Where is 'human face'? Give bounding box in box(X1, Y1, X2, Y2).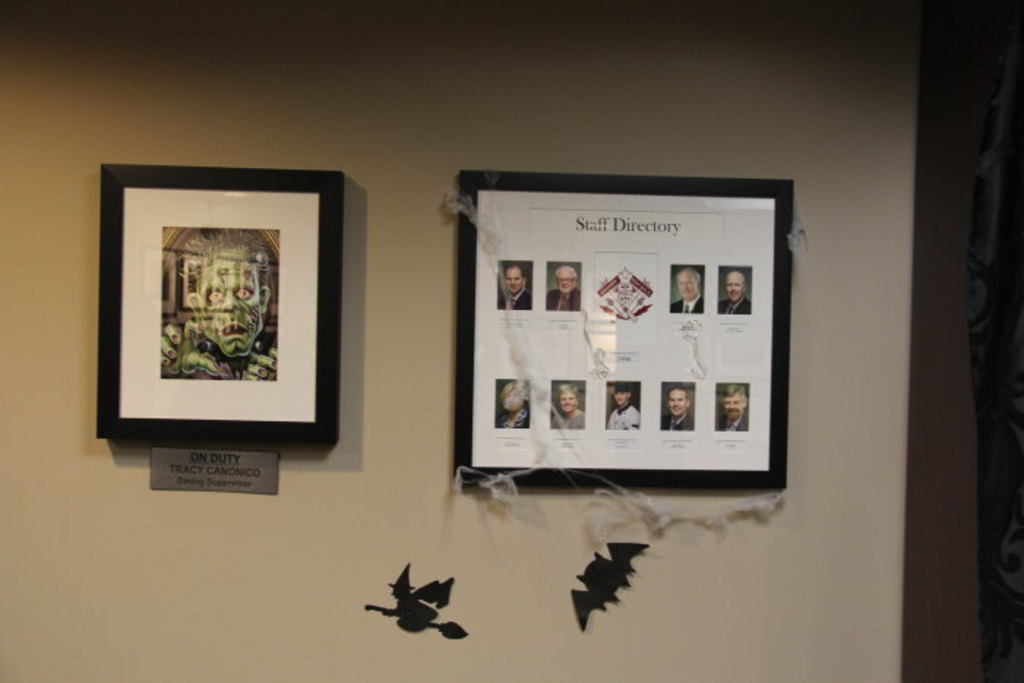
box(664, 385, 688, 417).
